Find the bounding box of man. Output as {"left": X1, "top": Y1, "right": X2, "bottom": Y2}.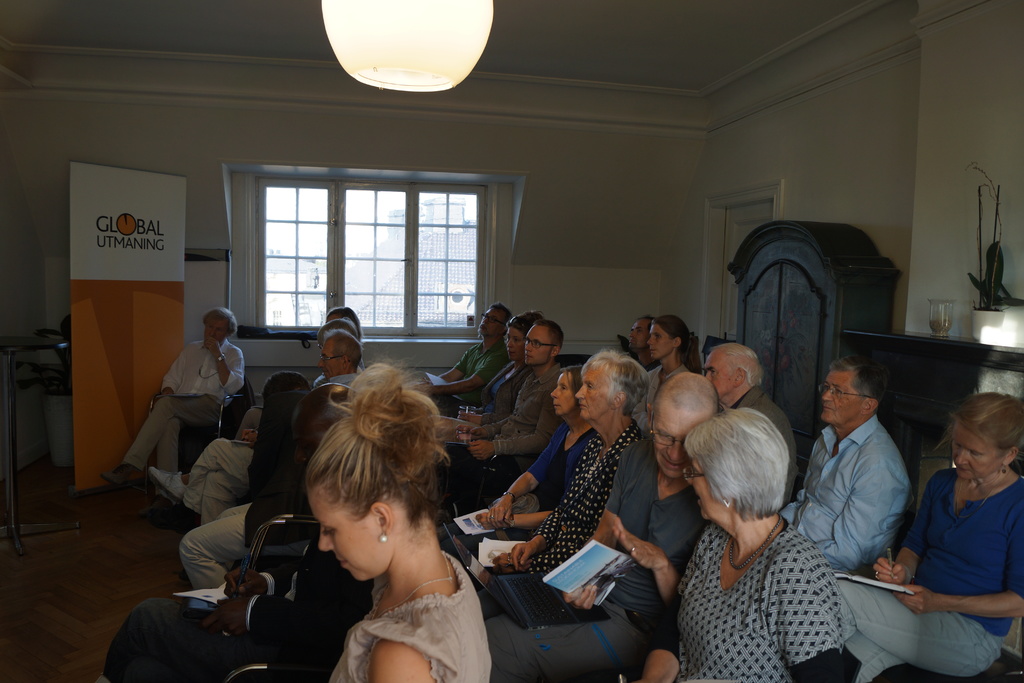
{"left": 180, "top": 333, "right": 365, "bottom": 524}.
